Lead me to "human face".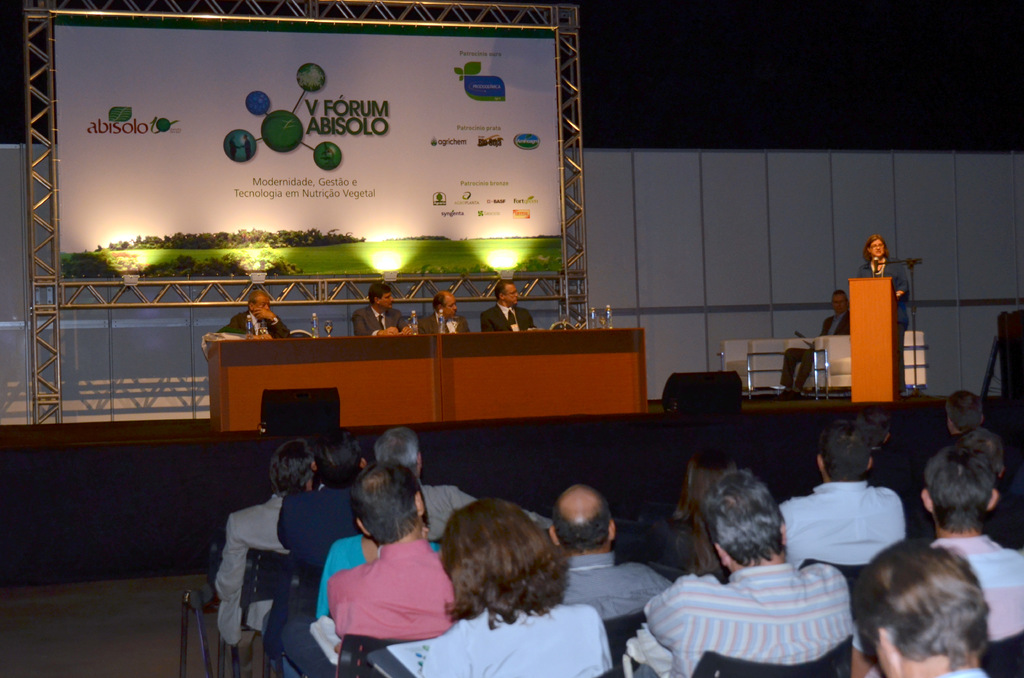
Lead to <region>373, 289, 394, 307</region>.
